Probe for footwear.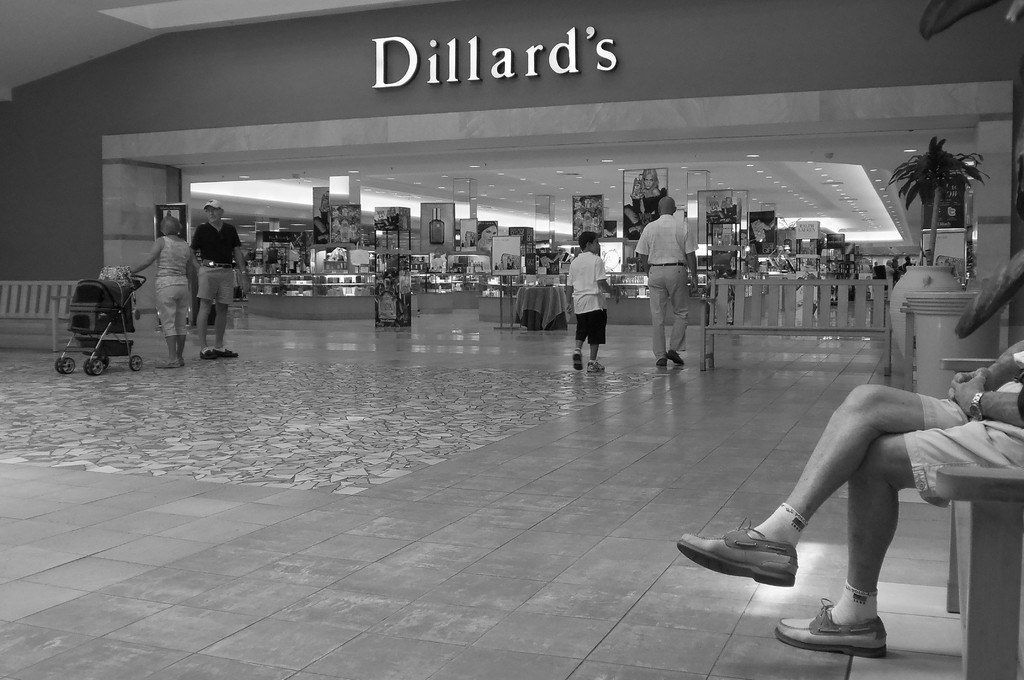
Probe result: [left=776, top=605, right=899, bottom=665].
